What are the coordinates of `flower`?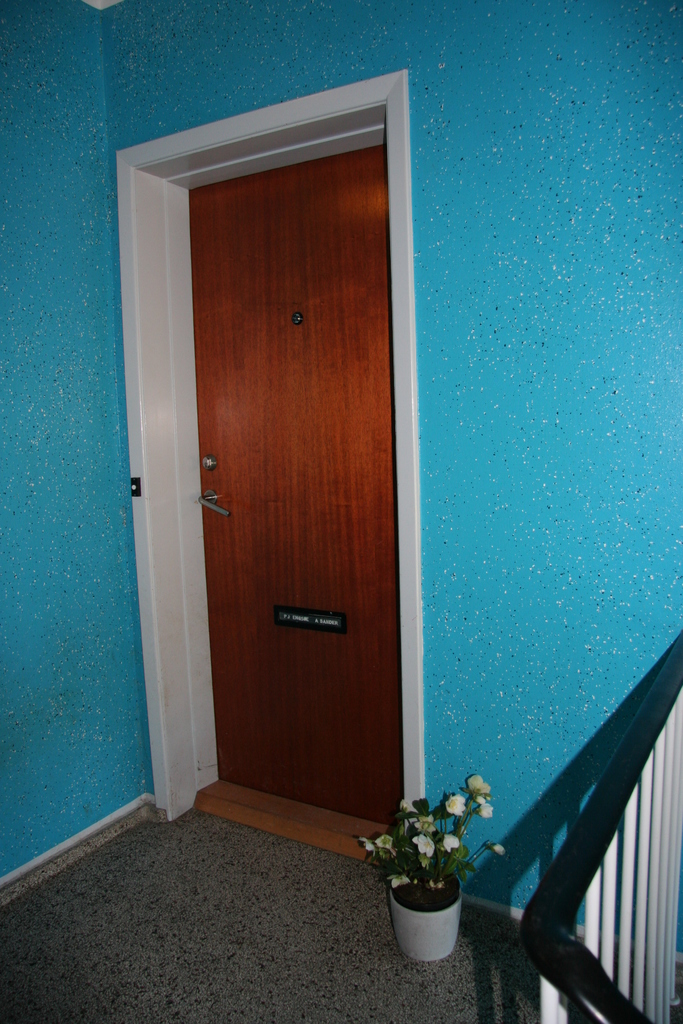
locate(399, 796, 409, 811).
